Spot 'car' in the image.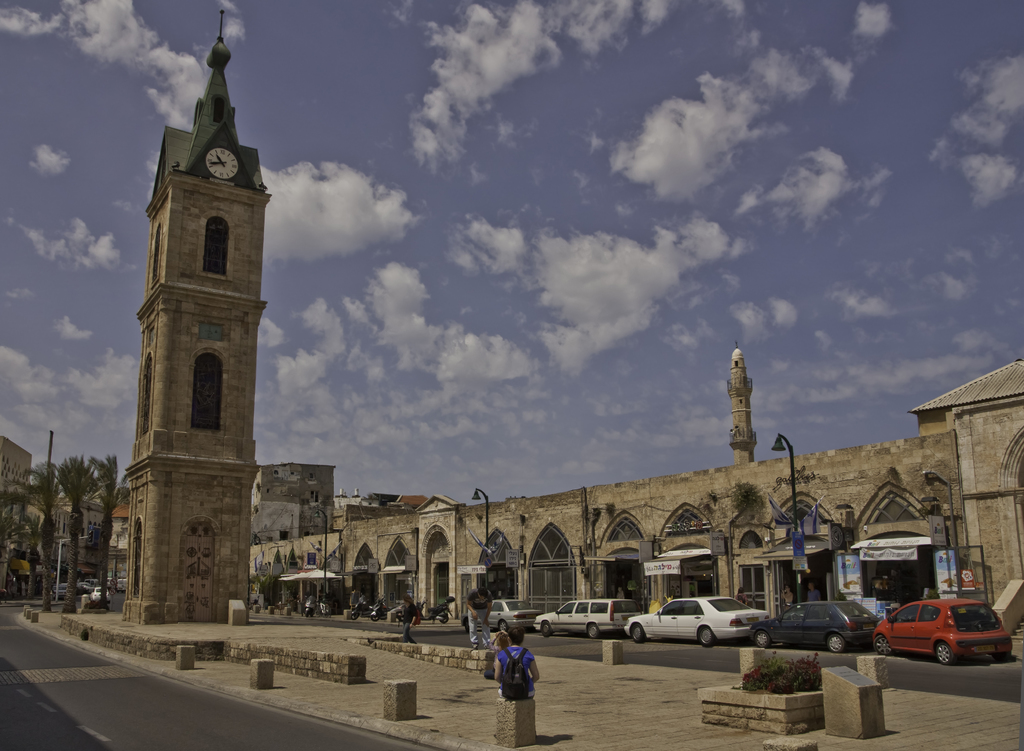
'car' found at (left=54, top=583, right=66, bottom=597).
